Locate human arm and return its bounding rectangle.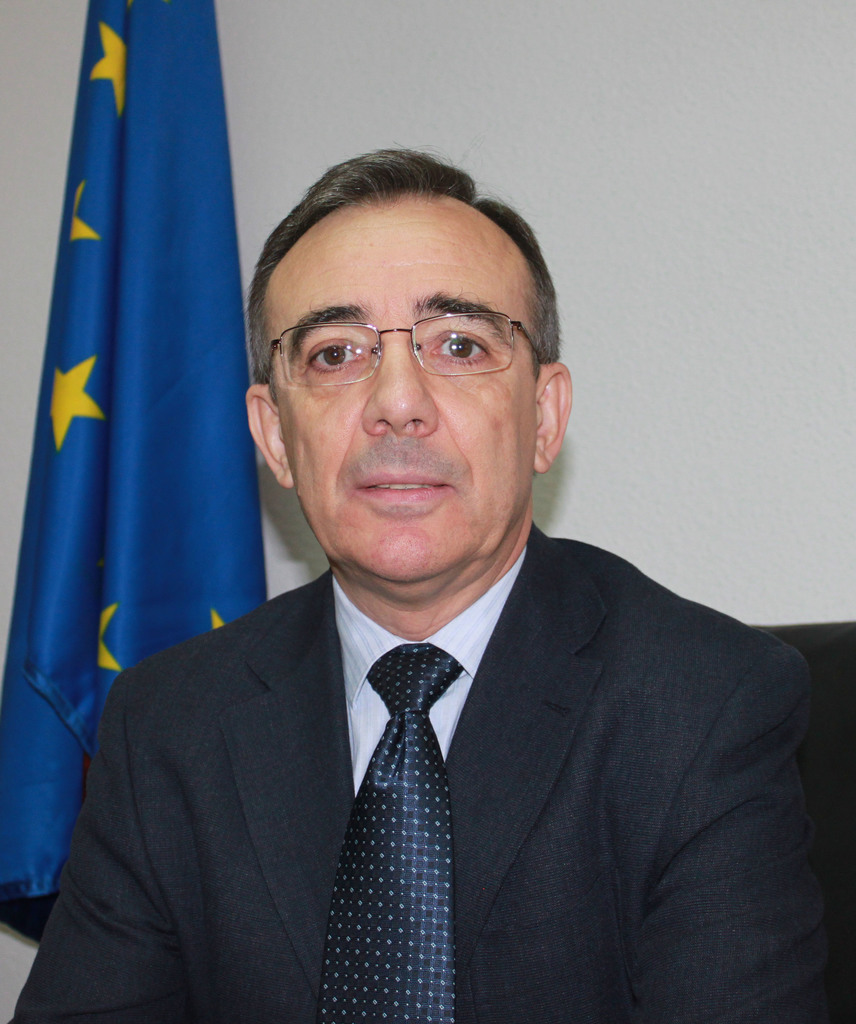
{"left": 0, "top": 654, "right": 249, "bottom": 1023}.
